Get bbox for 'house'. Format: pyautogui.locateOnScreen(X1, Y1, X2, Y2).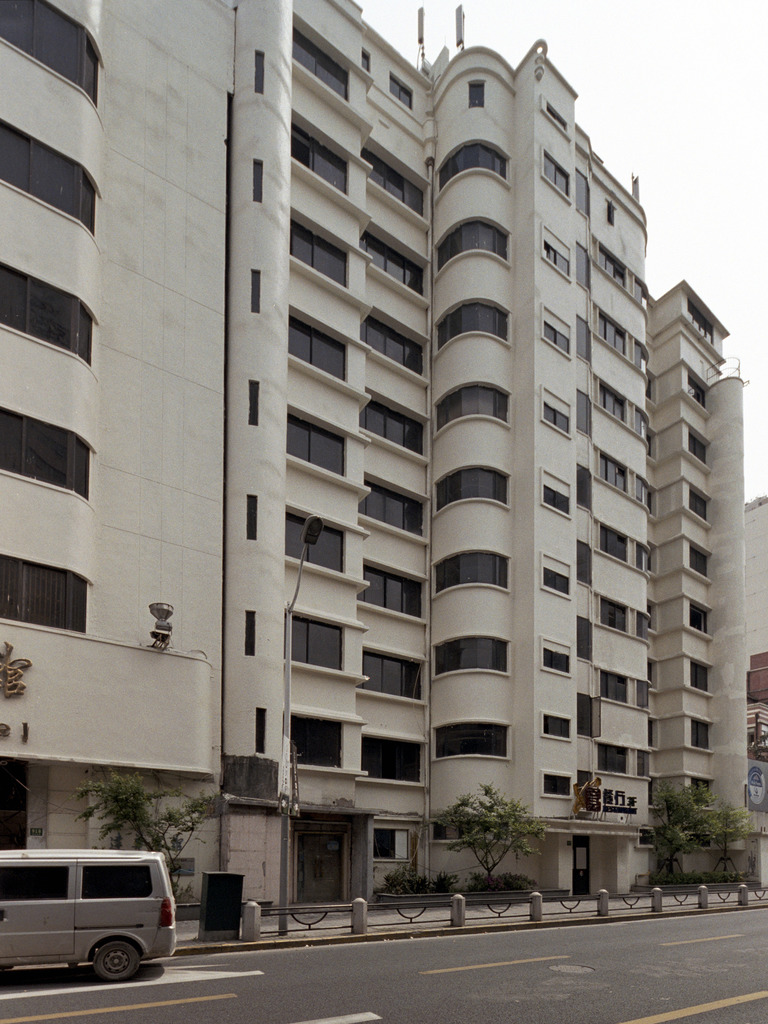
pyautogui.locateOnScreen(0, 0, 767, 913).
